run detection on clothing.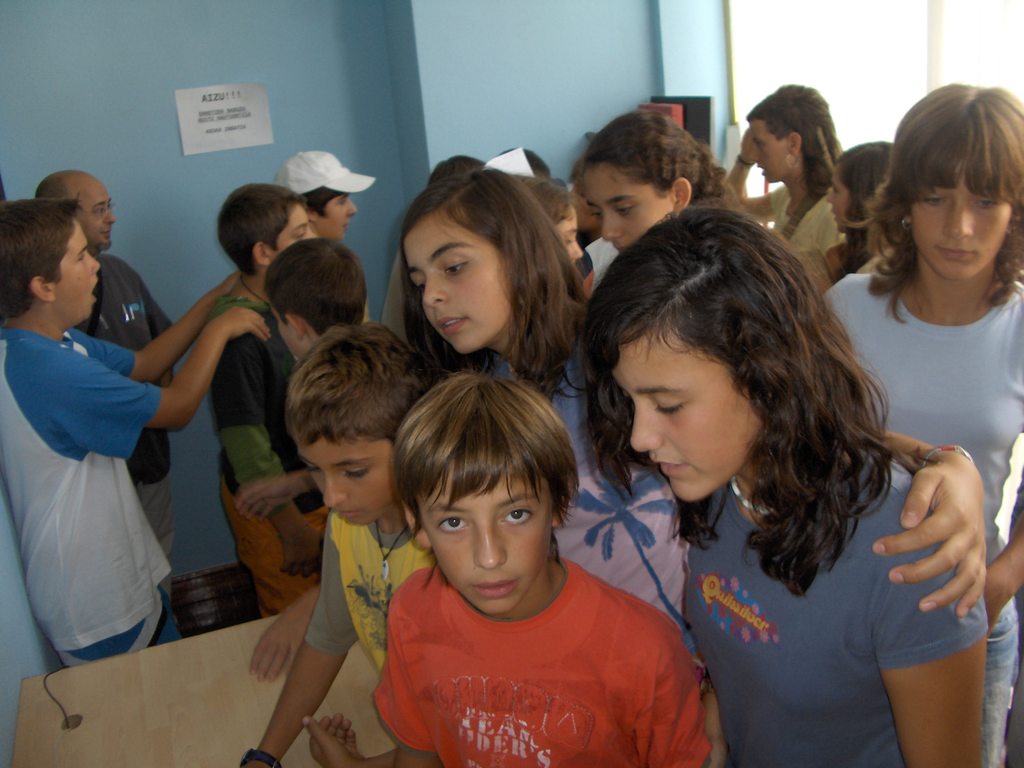
Result: <region>0, 320, 194, 634</region>.
